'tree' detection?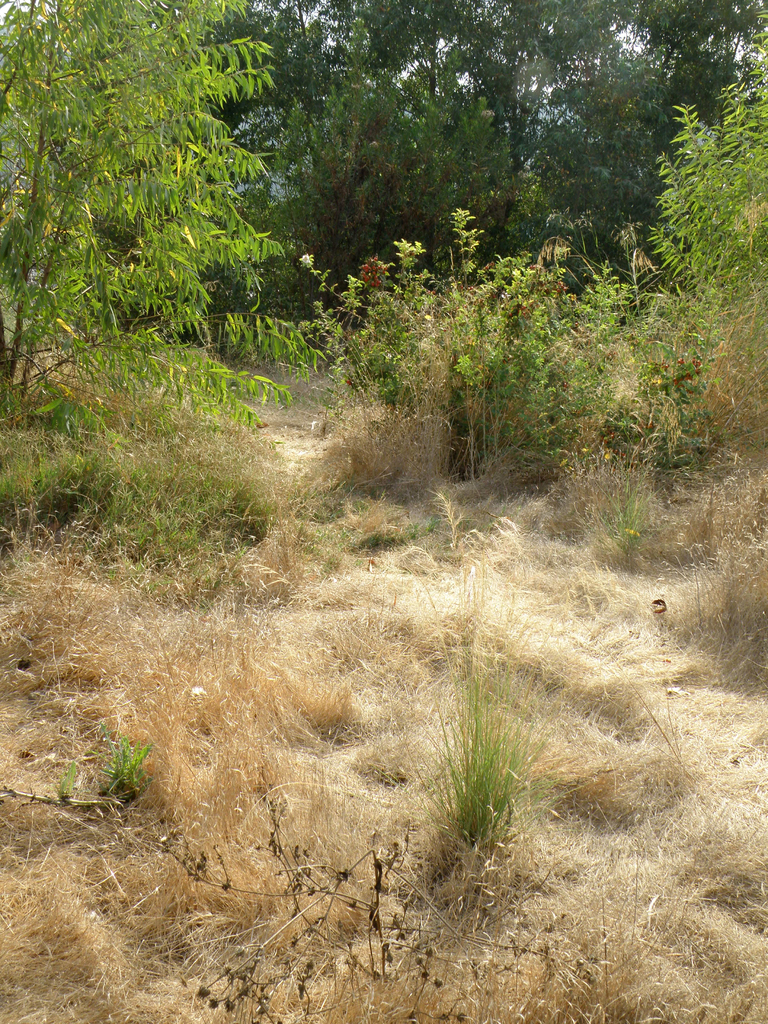
79/0/767/383
